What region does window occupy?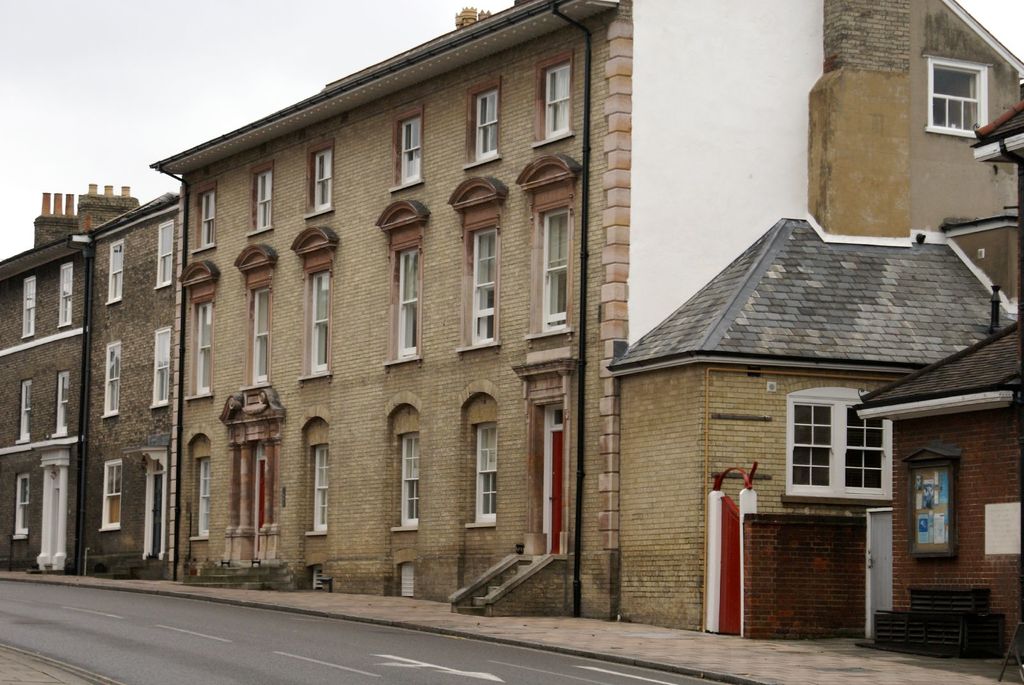
108,240,123,299.
